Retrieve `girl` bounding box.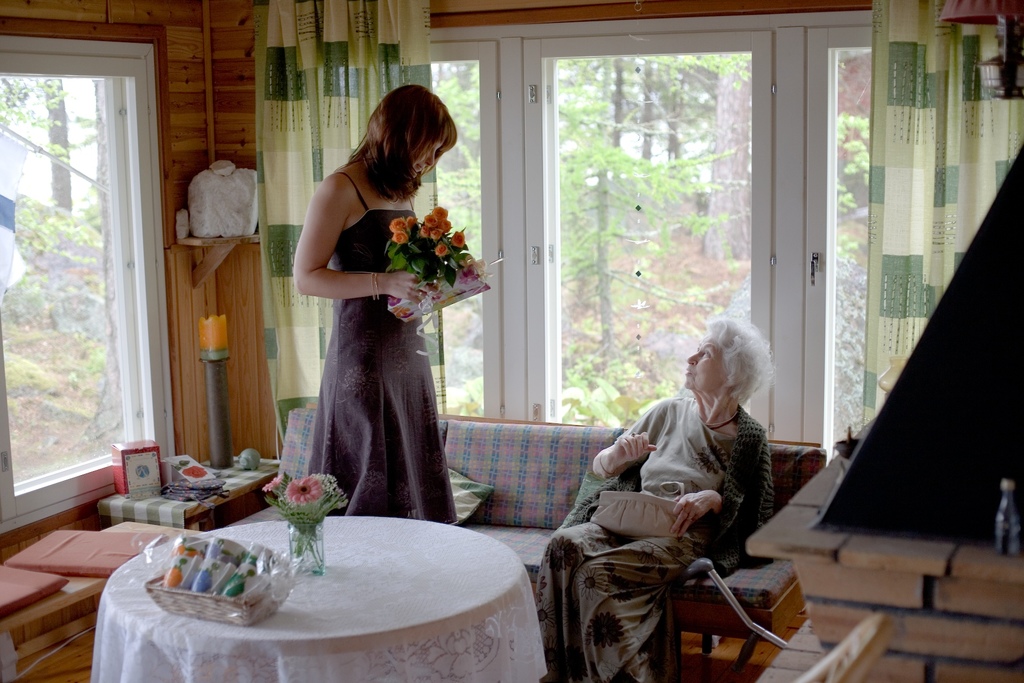
Bounding box: 294 84 459 516.
